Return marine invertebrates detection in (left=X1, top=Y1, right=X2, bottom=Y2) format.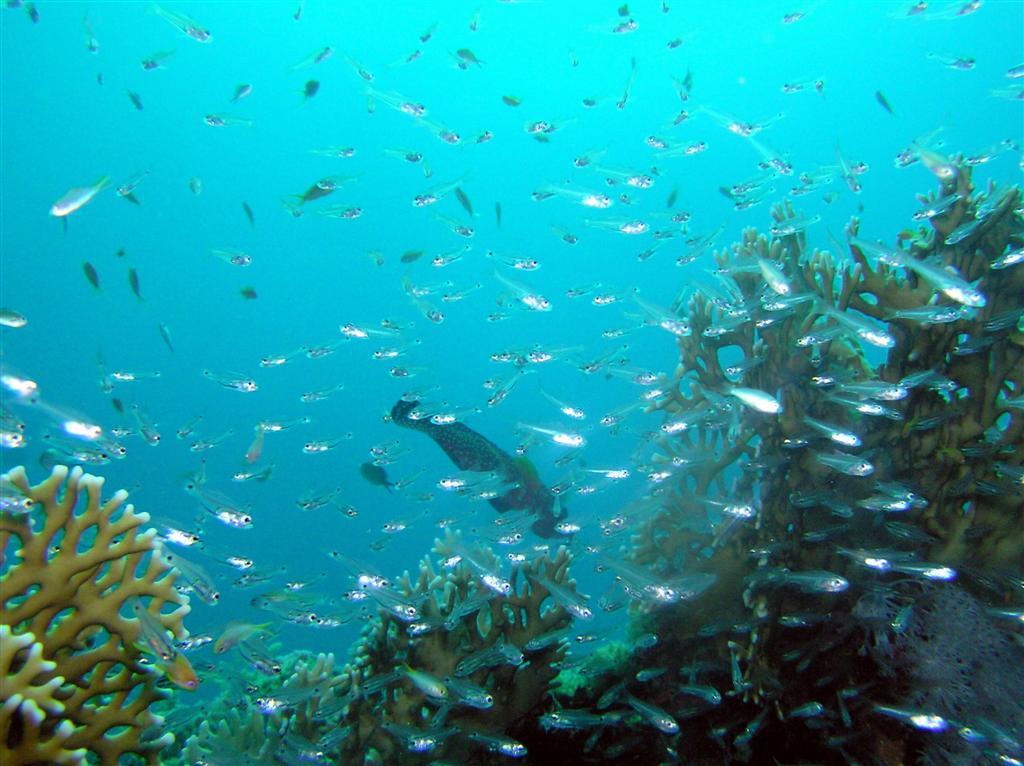
(left=301, top=431, right=356, bottom=452).
